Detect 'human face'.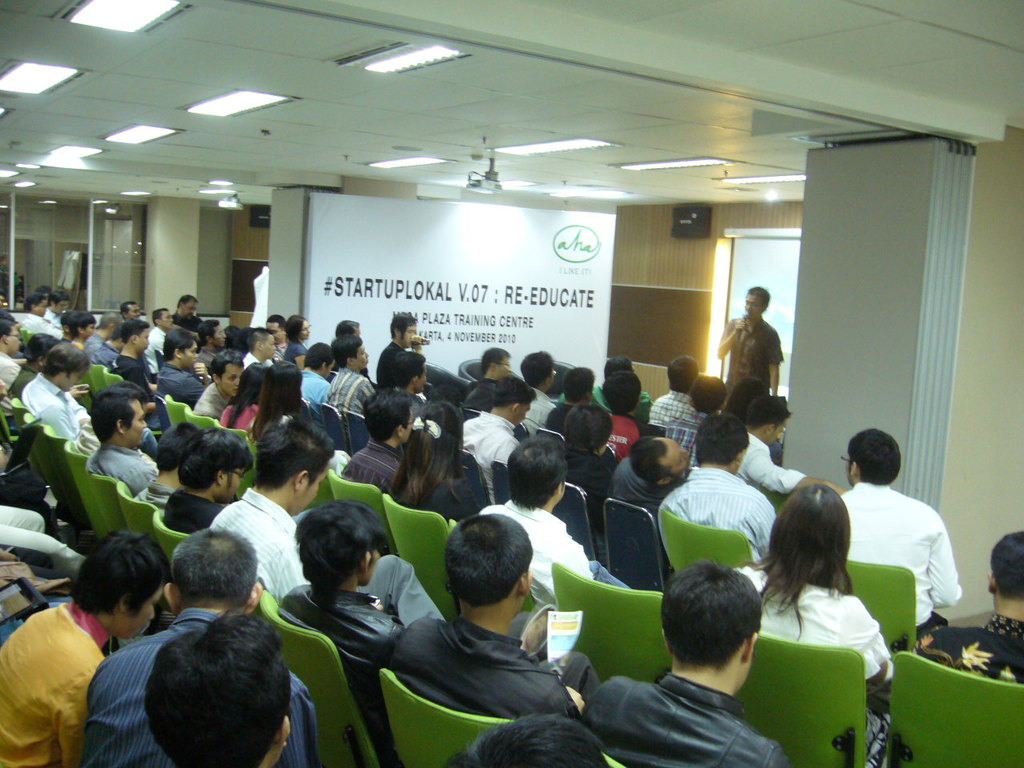
Detected at <box>745,294,760,322</box>.
